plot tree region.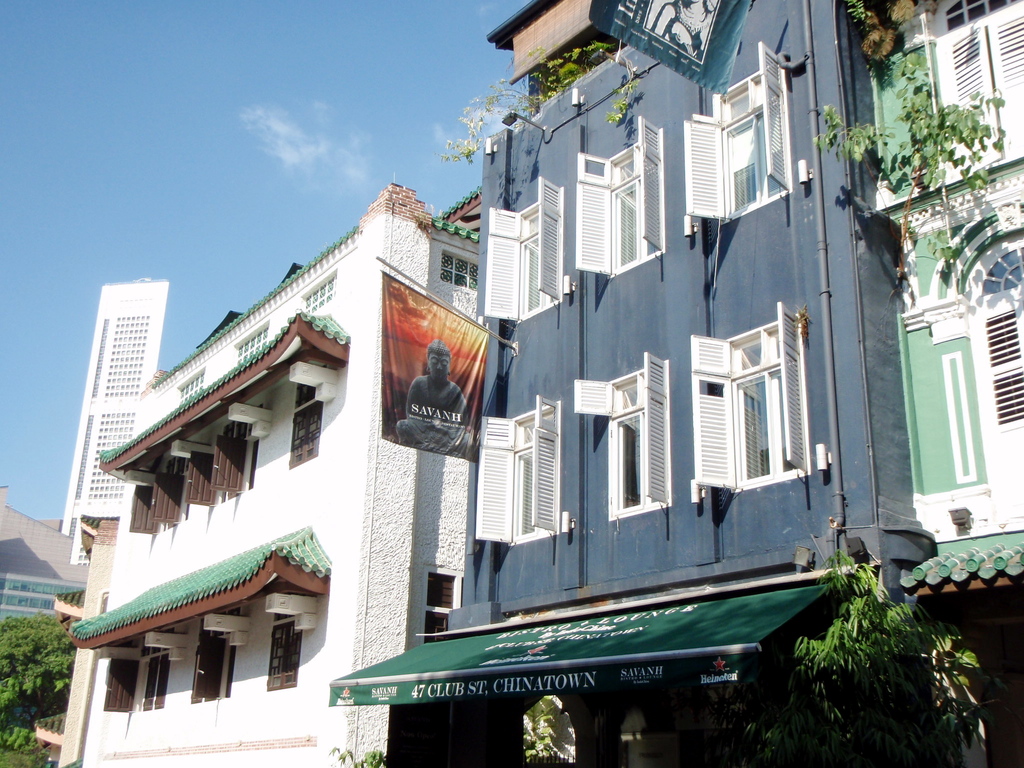
Plotted at [781, 553, 989, 743].
